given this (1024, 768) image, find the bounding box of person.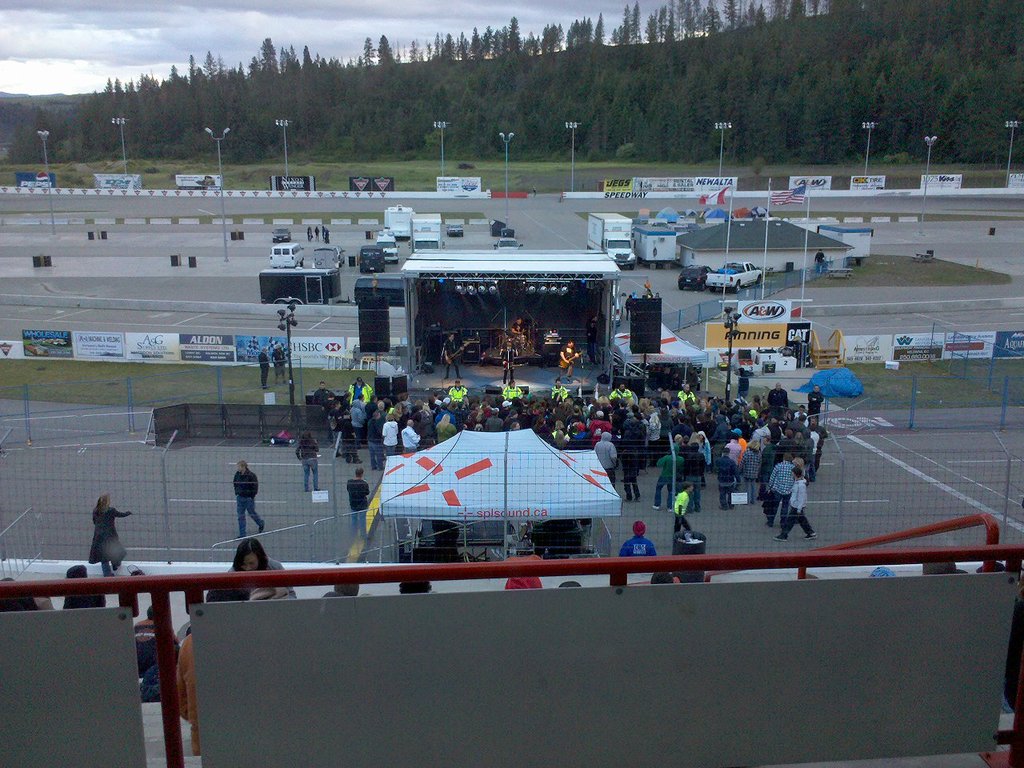
select_region(442, 334, 462, 379).
